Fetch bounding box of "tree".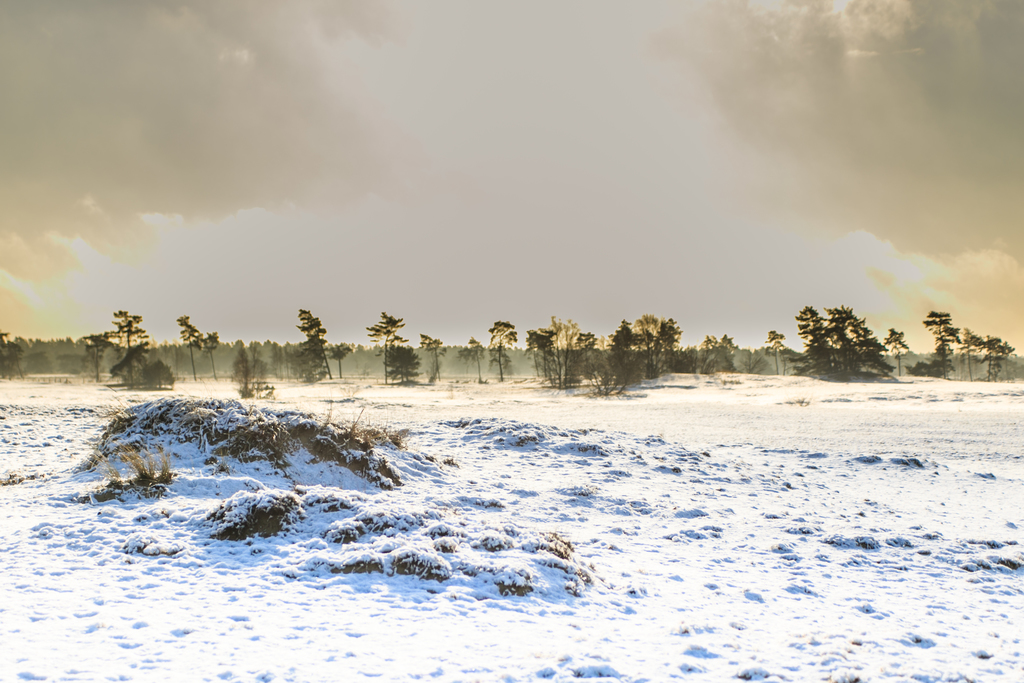
Bbox: {"left": 99, "top": 306, "right": 147, "bottom": 384}.
